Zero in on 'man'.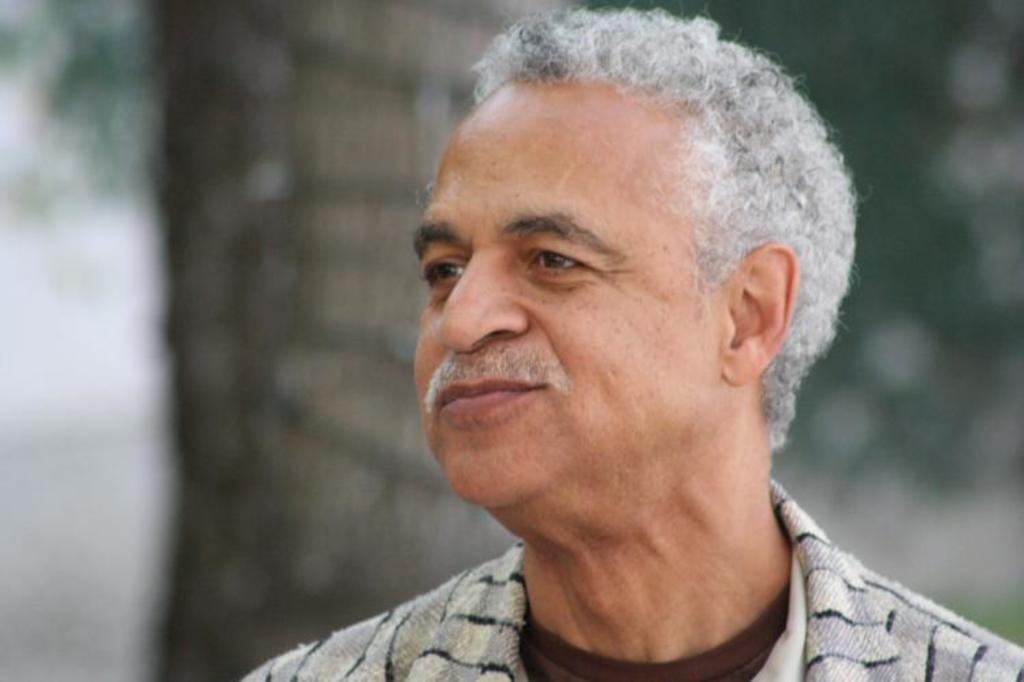
Zeroed in: (left=275, top=5, right=988, bottom=681).
